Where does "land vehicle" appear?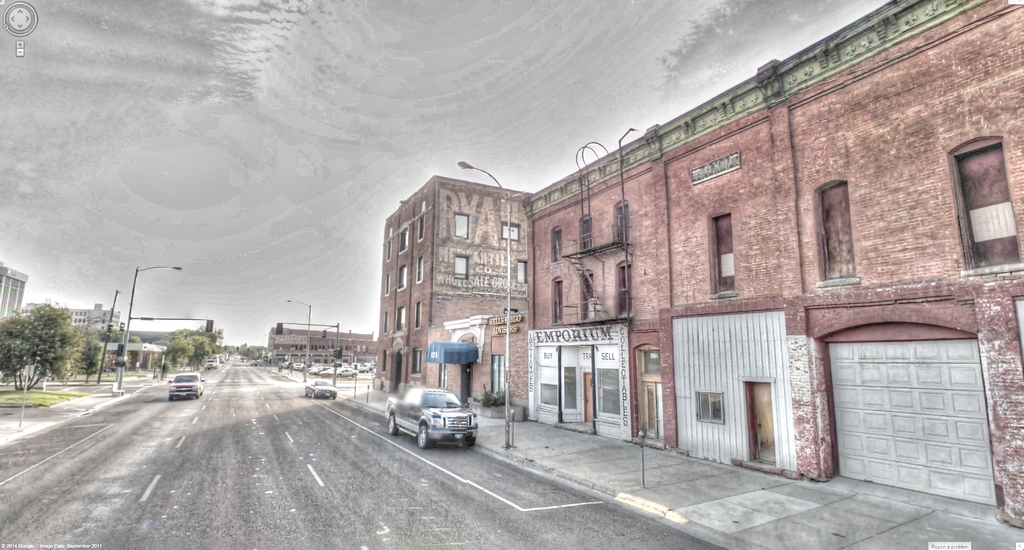
Appears at left=303, top=376, right=340, bottom=402.
